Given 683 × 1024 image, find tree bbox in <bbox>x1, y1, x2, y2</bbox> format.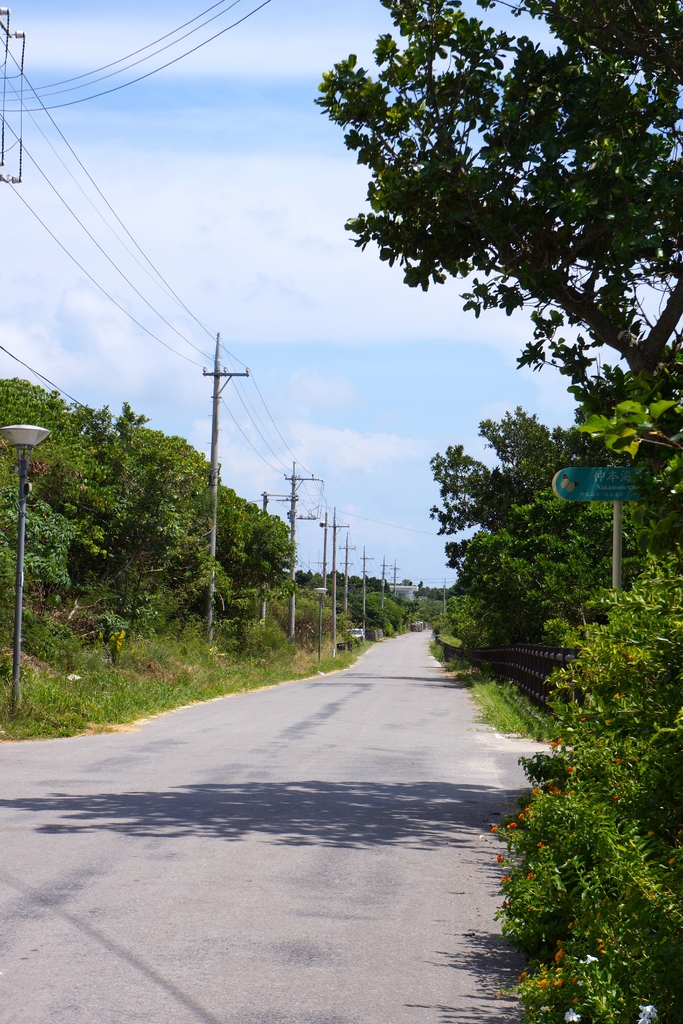
<bbox>64, 390, 178, 652</bbox>.
